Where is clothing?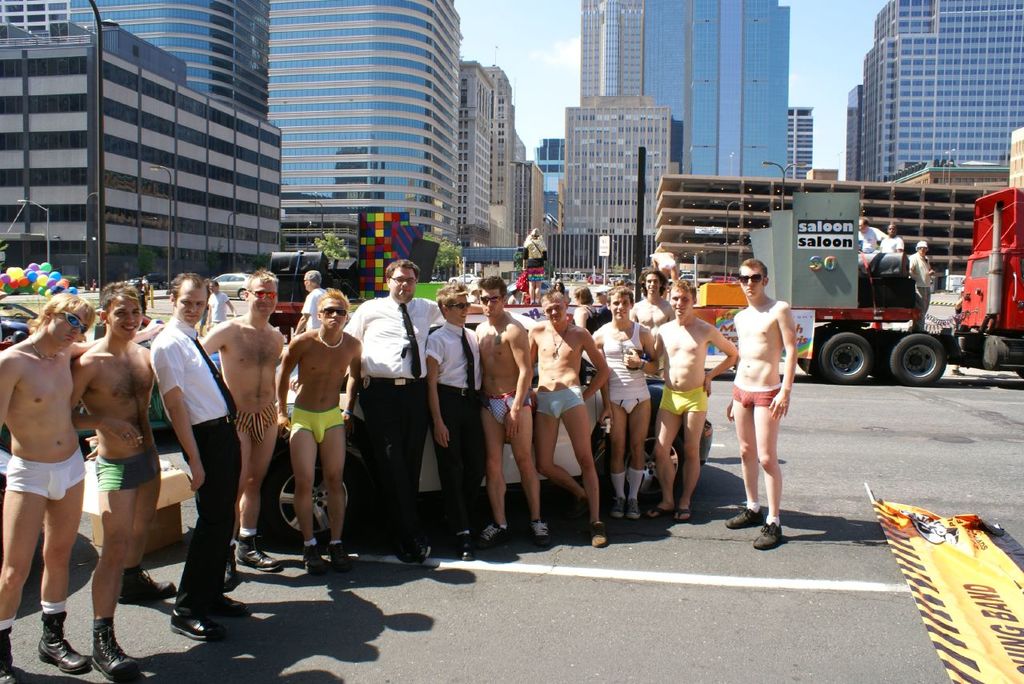
<region>345, 268, 441, 542</region>.
